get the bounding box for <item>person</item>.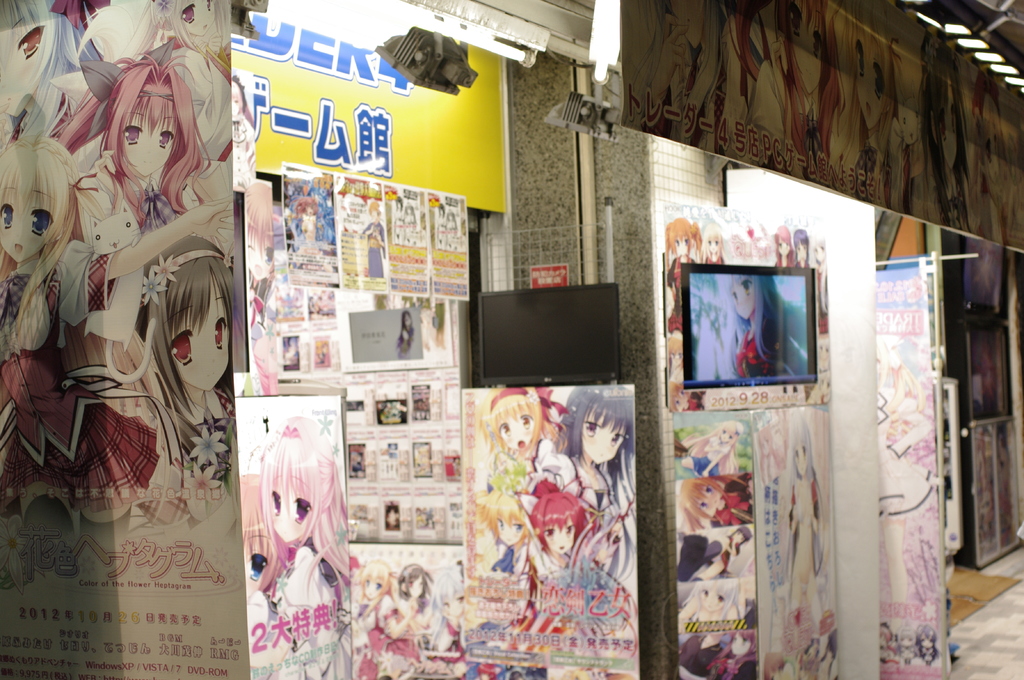
{"x1": 489, "y1": 386, "x2": 577, "y2": 452}.
